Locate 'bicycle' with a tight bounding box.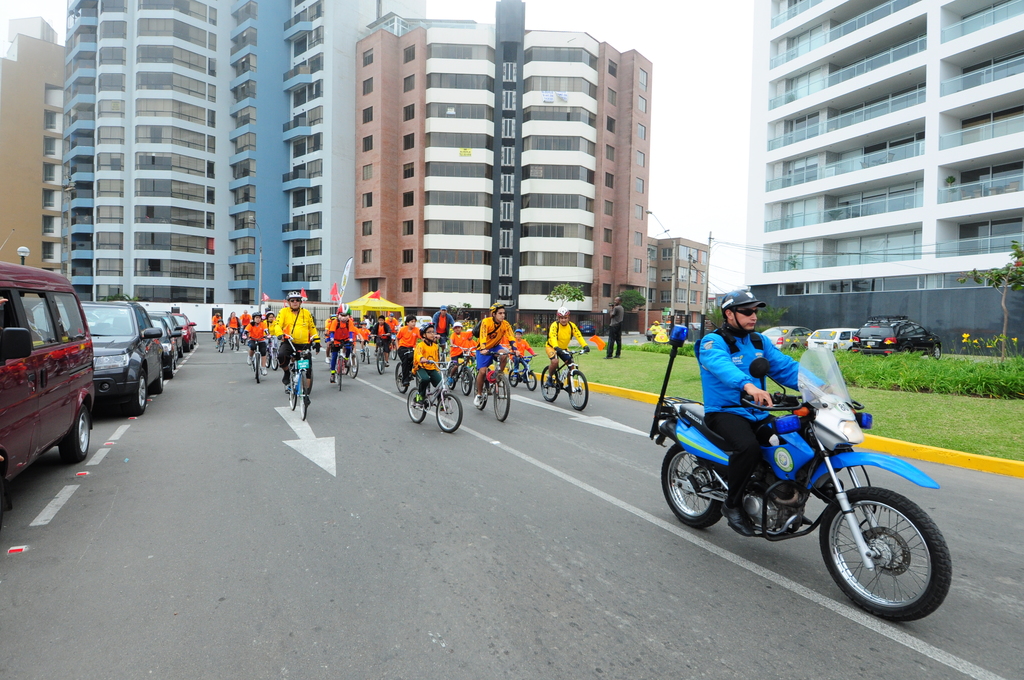
box=[335, 350, 344, 396].
